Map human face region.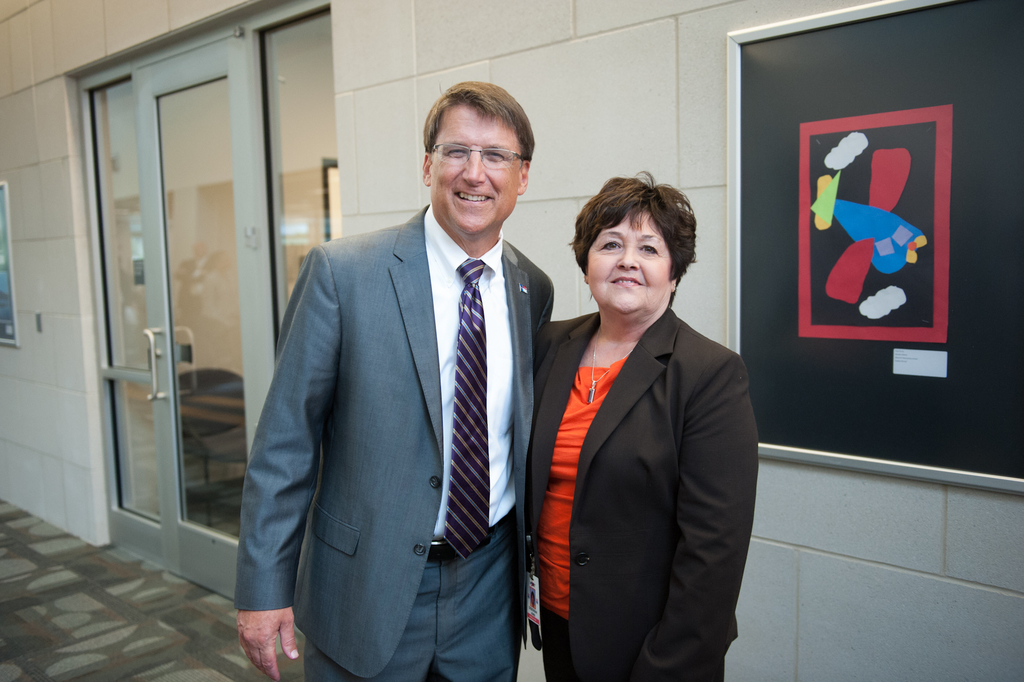
Mapped to bbox=(579, 233, 684, 316).
